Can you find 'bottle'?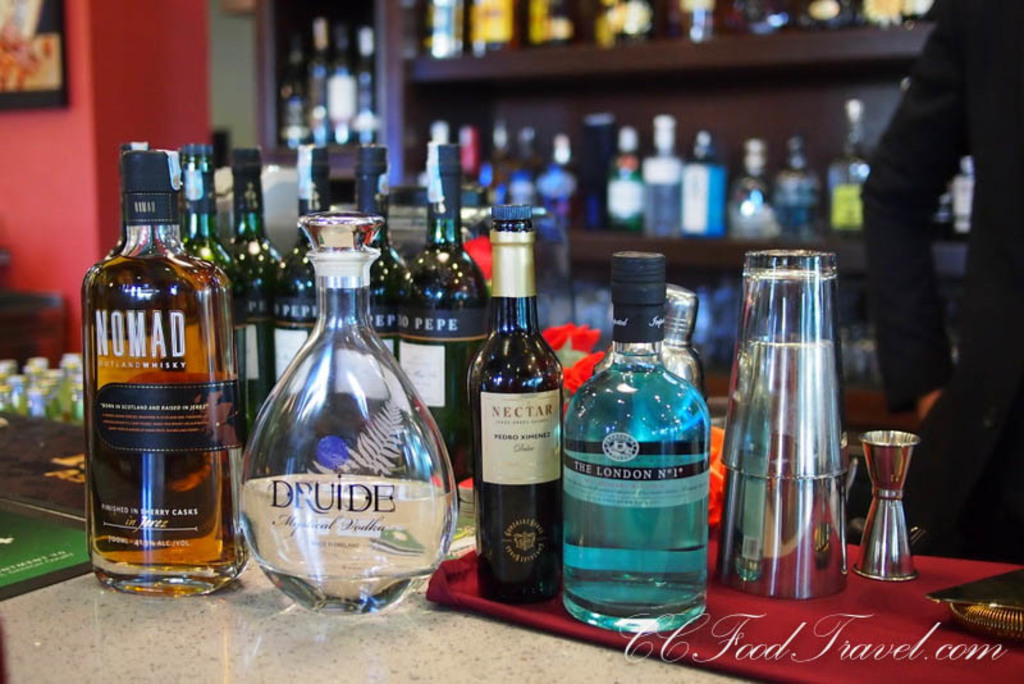
Yes, bounding box: <region>275, 46, 310, 149</region>.
